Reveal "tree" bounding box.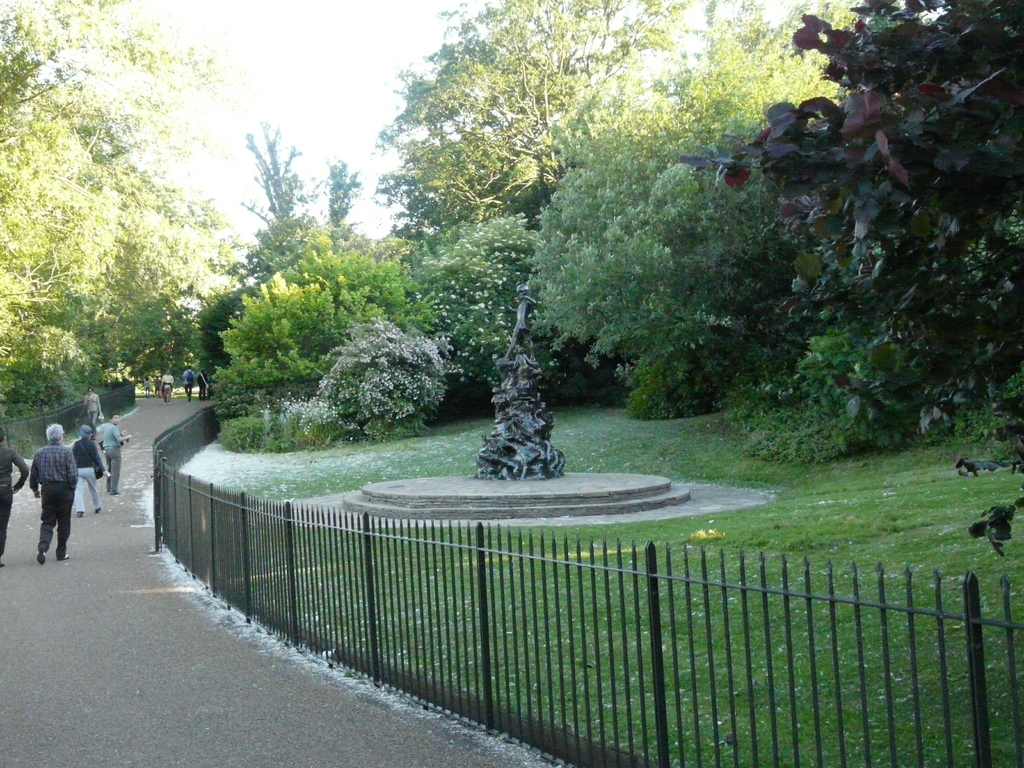
Revealed: detection(300, 157, 415, 273).
